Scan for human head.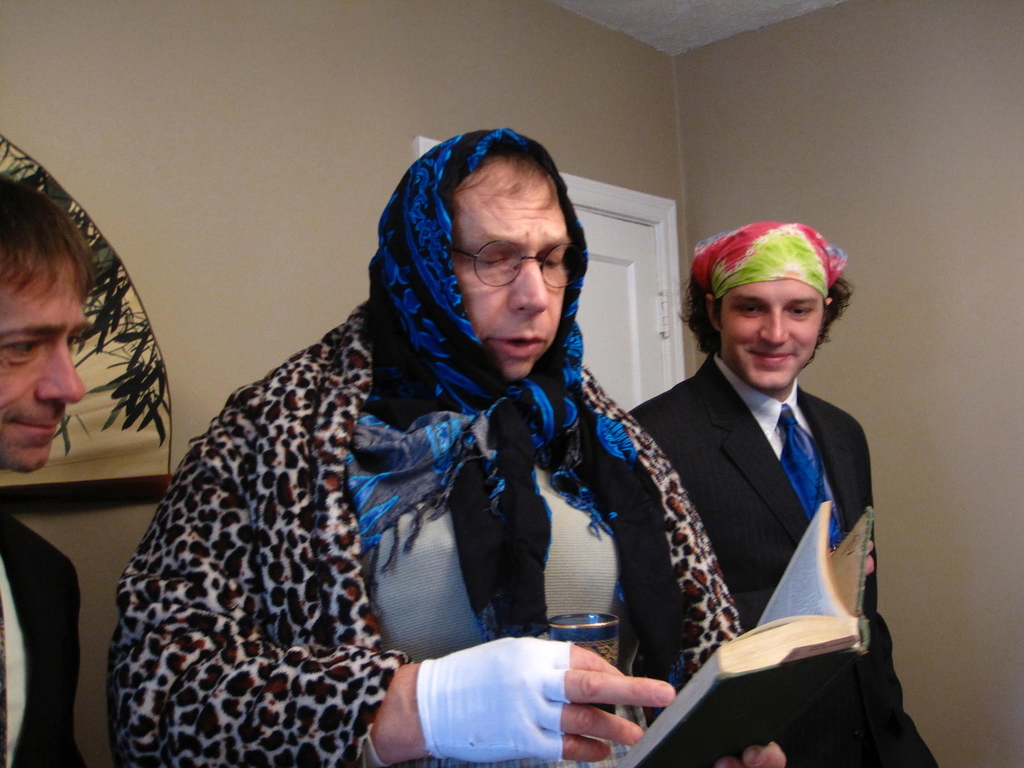
Scan result: bbox=(714, 221, 835, 393).
